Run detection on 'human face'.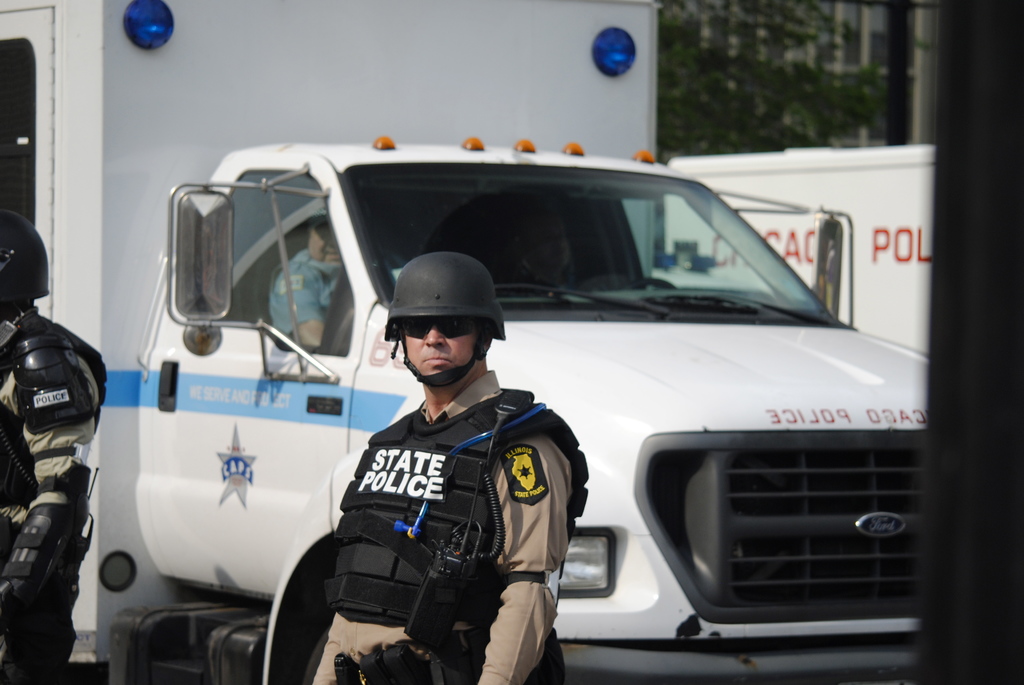
Result: Rect(307, 220, 341, 260).
